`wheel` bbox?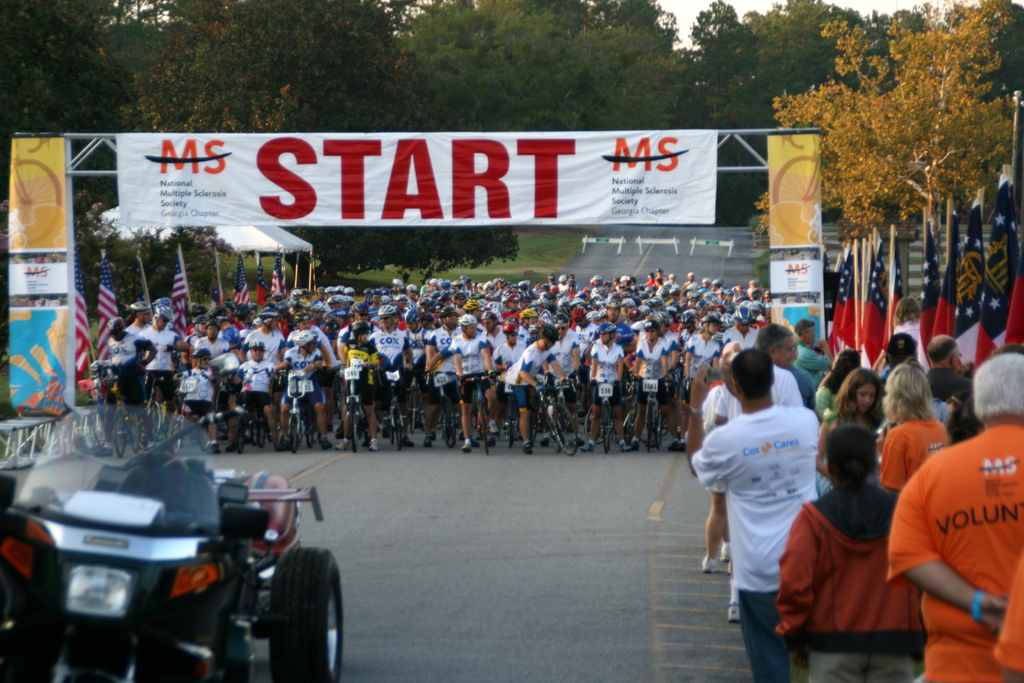
{"left": 647, "top": 400, "right": 653, "bottom": 449}
